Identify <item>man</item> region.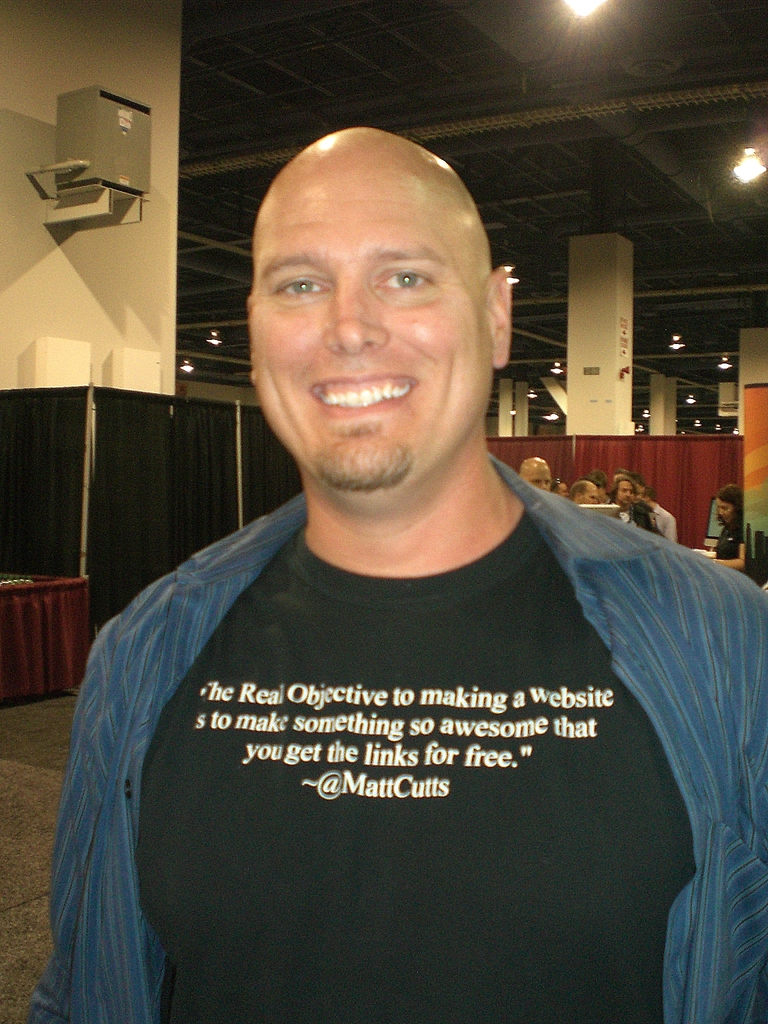
Region: [left=612, top=473, right=667, bottom=543].
